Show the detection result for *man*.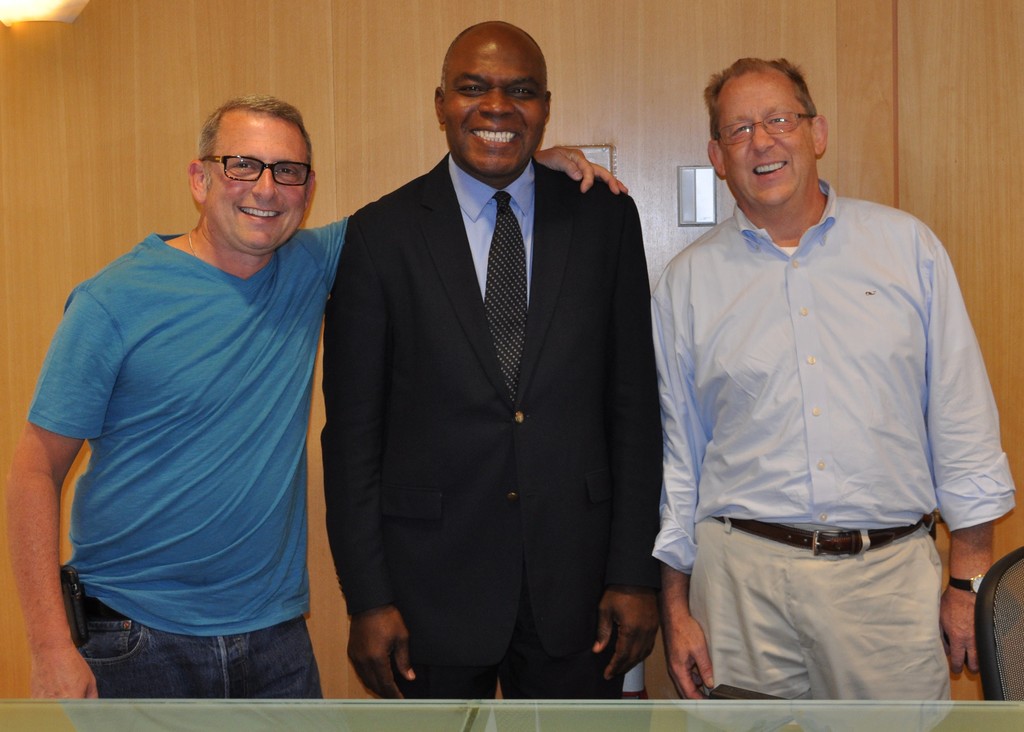
[314,19,670,706].
